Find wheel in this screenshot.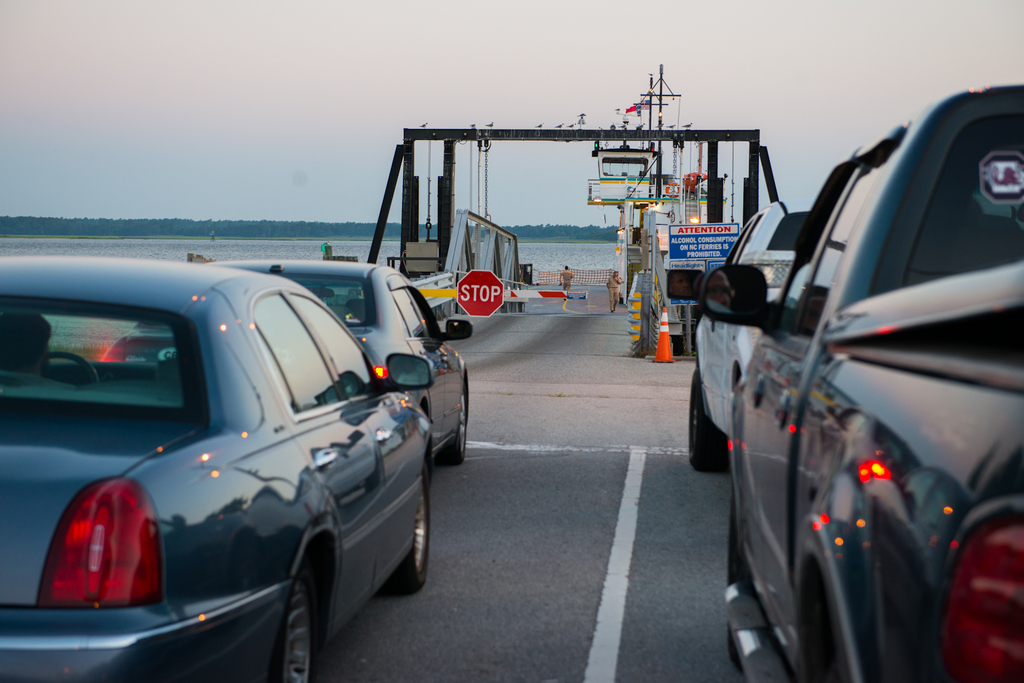
The bounding box for wheel is box(388, 467, 426, 593).
